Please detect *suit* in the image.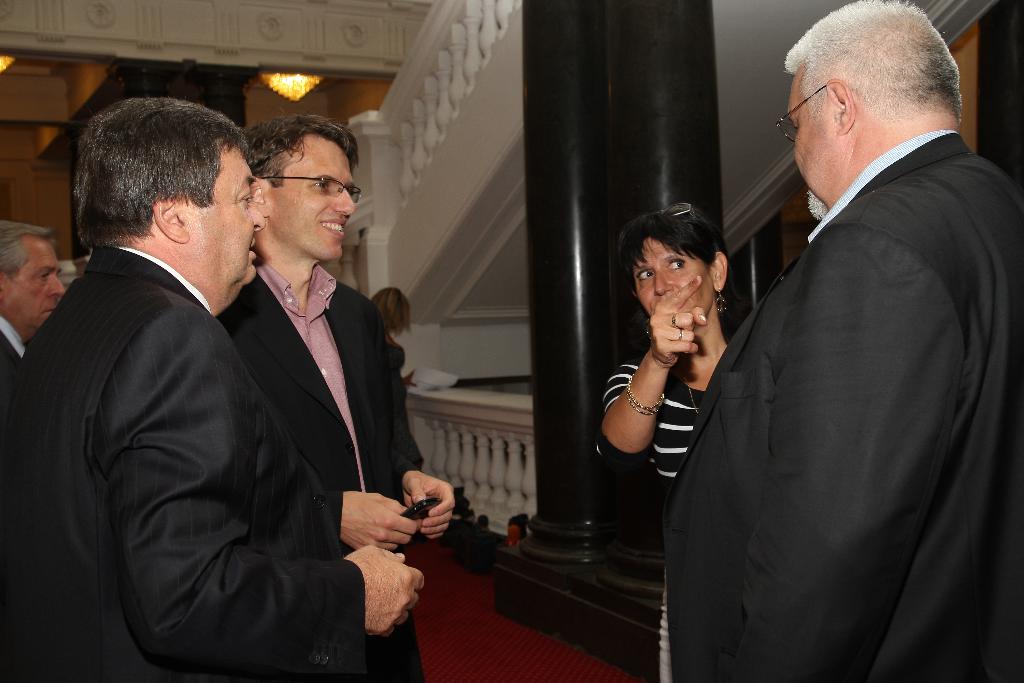
BBox(0, 315, 30, 383).
